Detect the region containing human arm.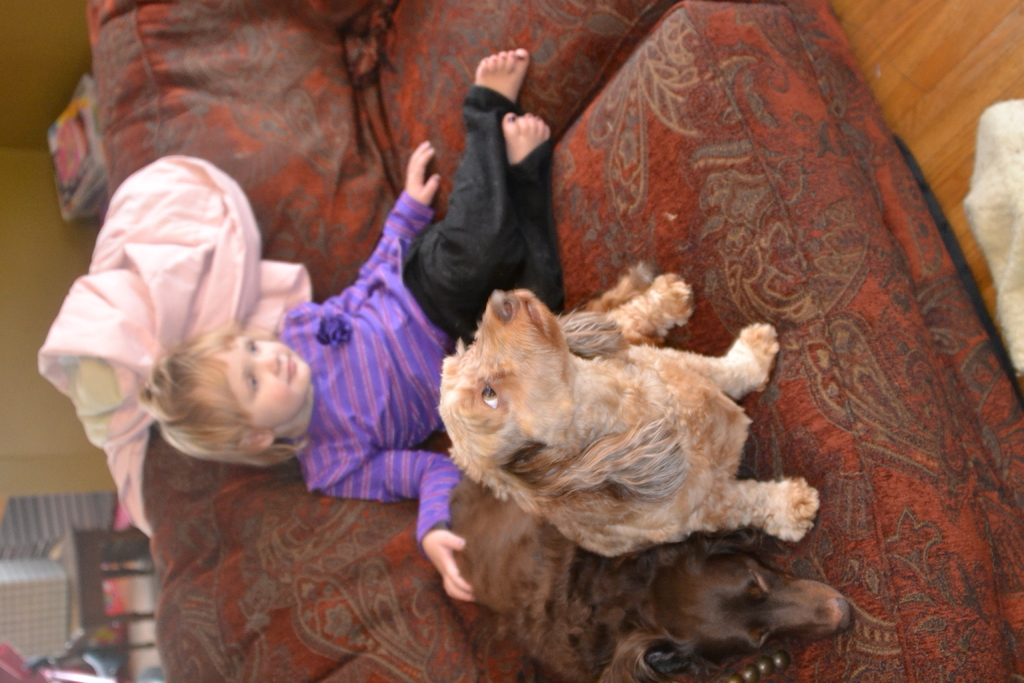
316,445,474,604.
